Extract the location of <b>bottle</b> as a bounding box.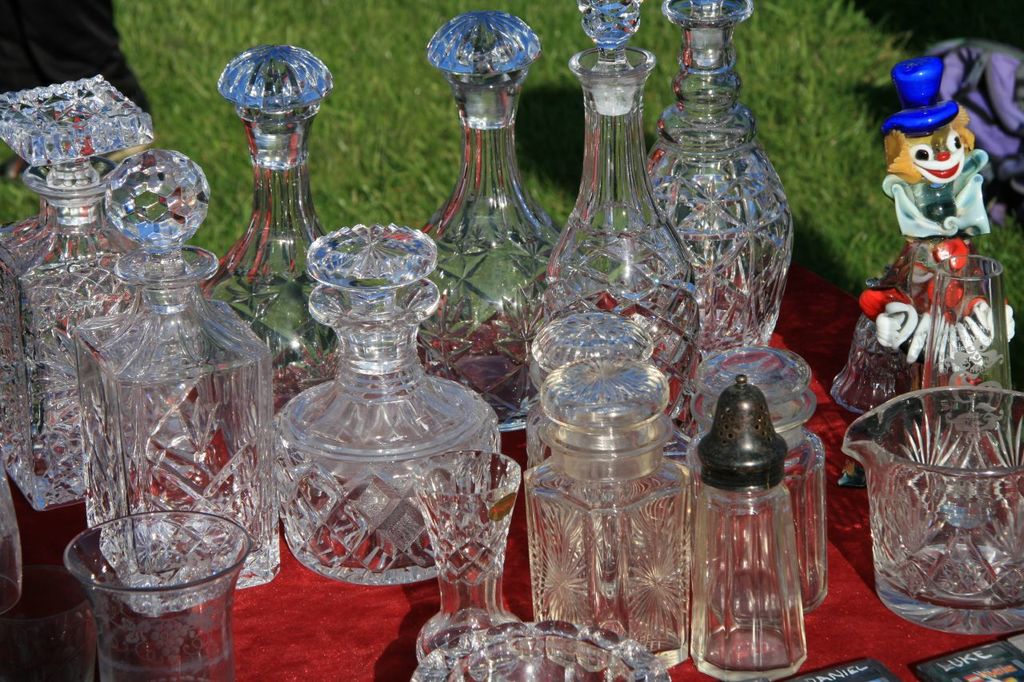
(x1=534, y1=0, x2=698, y2=387).
